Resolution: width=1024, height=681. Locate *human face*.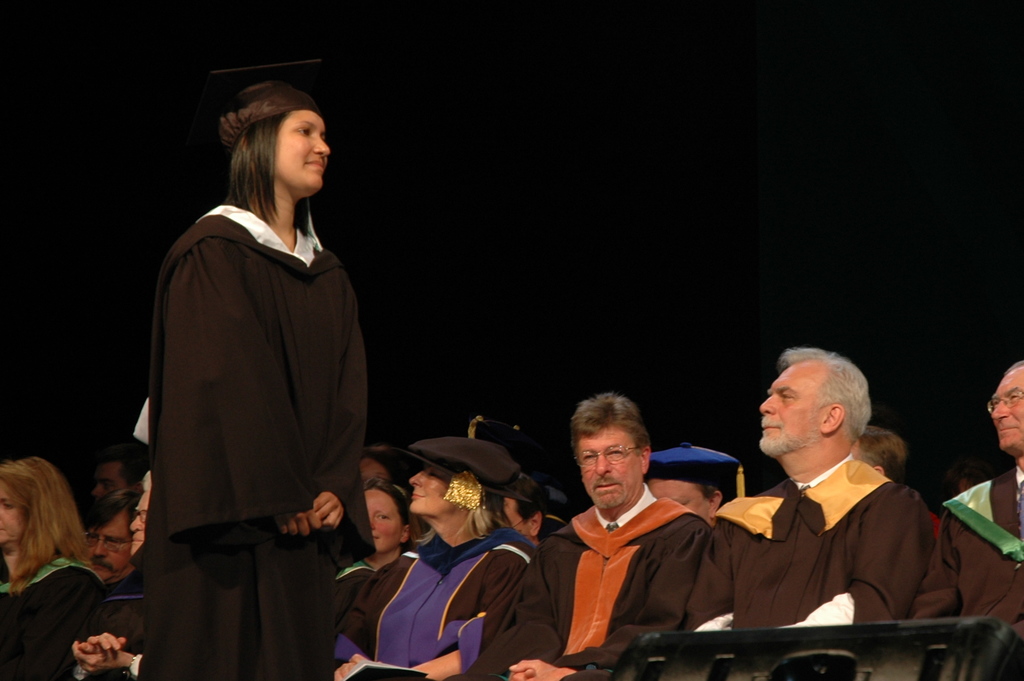
(572, 423, 645, 513).
